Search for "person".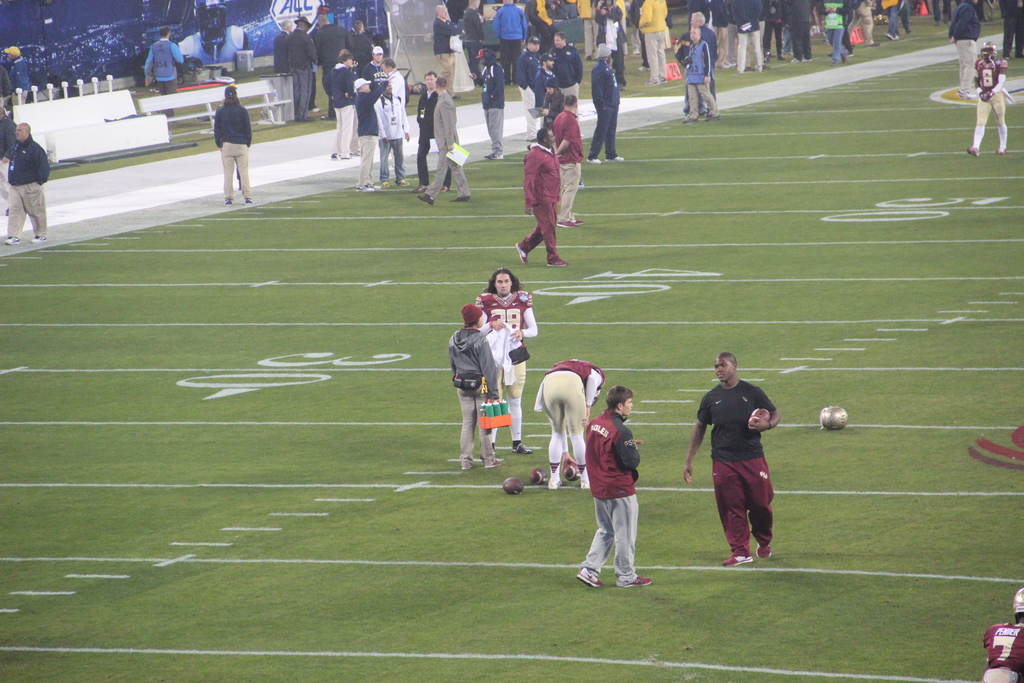
Found at bbox=[10, 42, 36, 102].
